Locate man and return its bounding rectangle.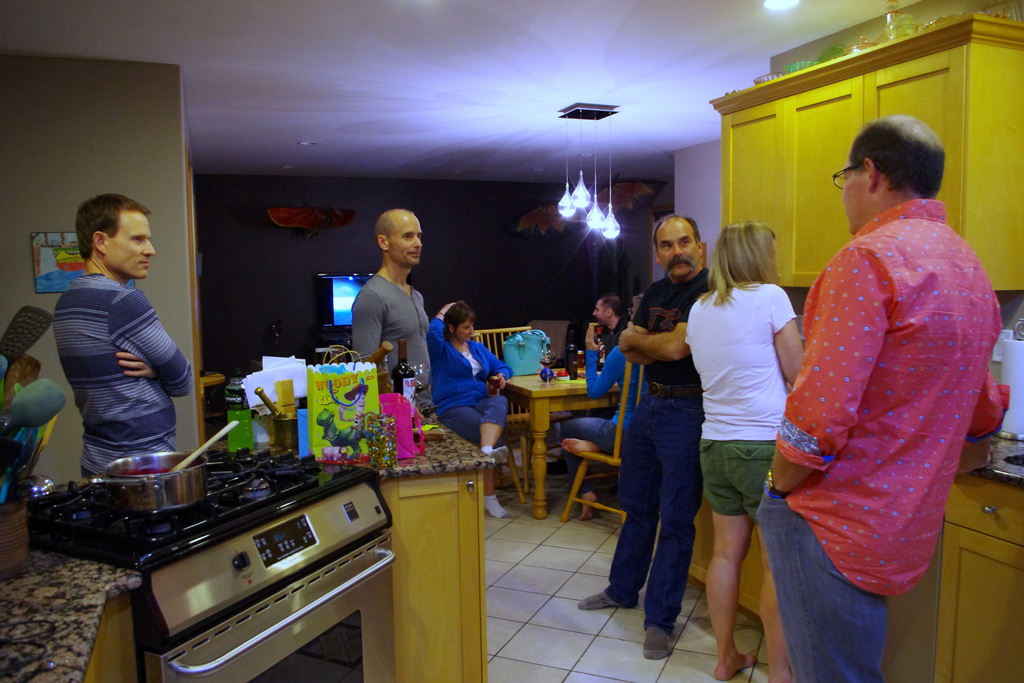
[left=572, top=210, right=708, bottom=662].
